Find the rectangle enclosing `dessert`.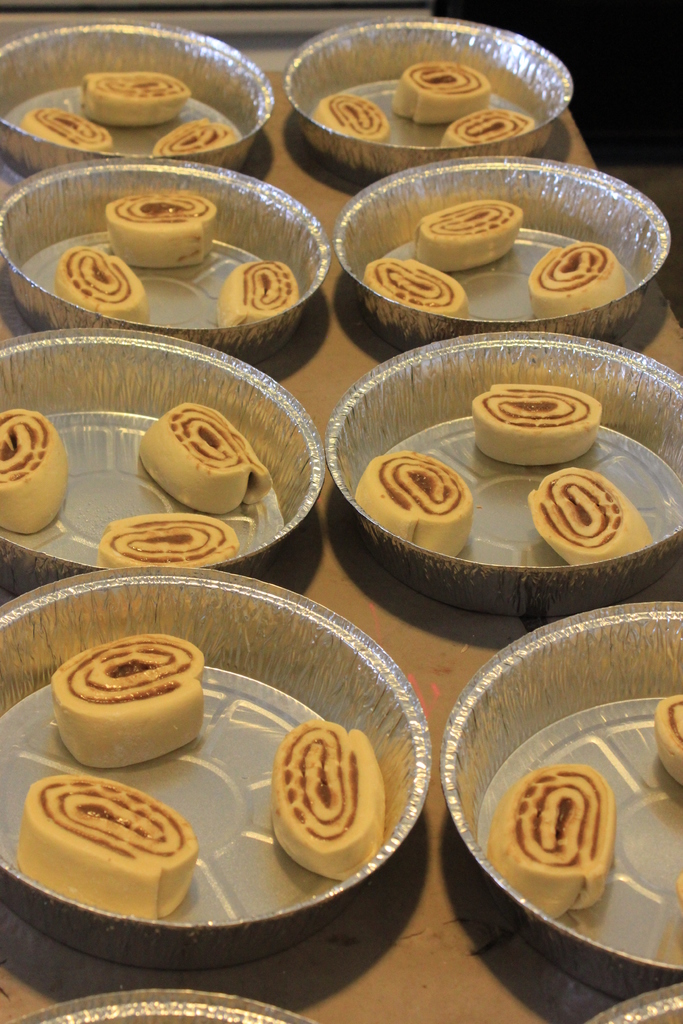
x1=411 y1=202 x2=523 y2=275.
